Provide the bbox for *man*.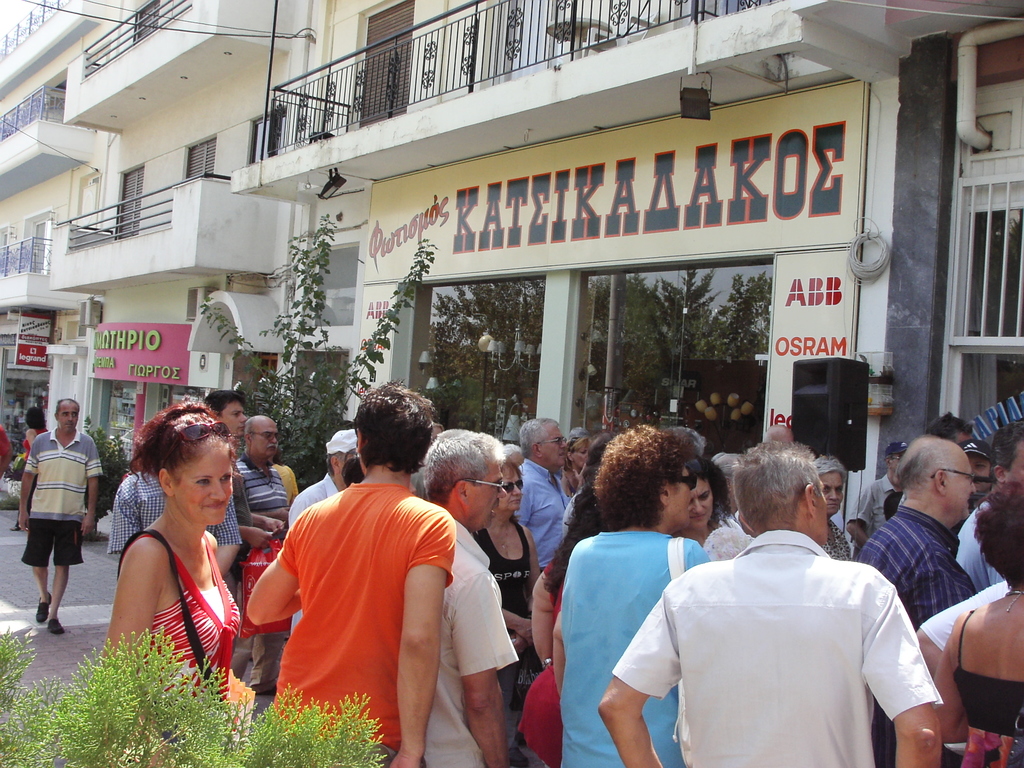
[left=949, top=422, right=1023, bottom=585].
